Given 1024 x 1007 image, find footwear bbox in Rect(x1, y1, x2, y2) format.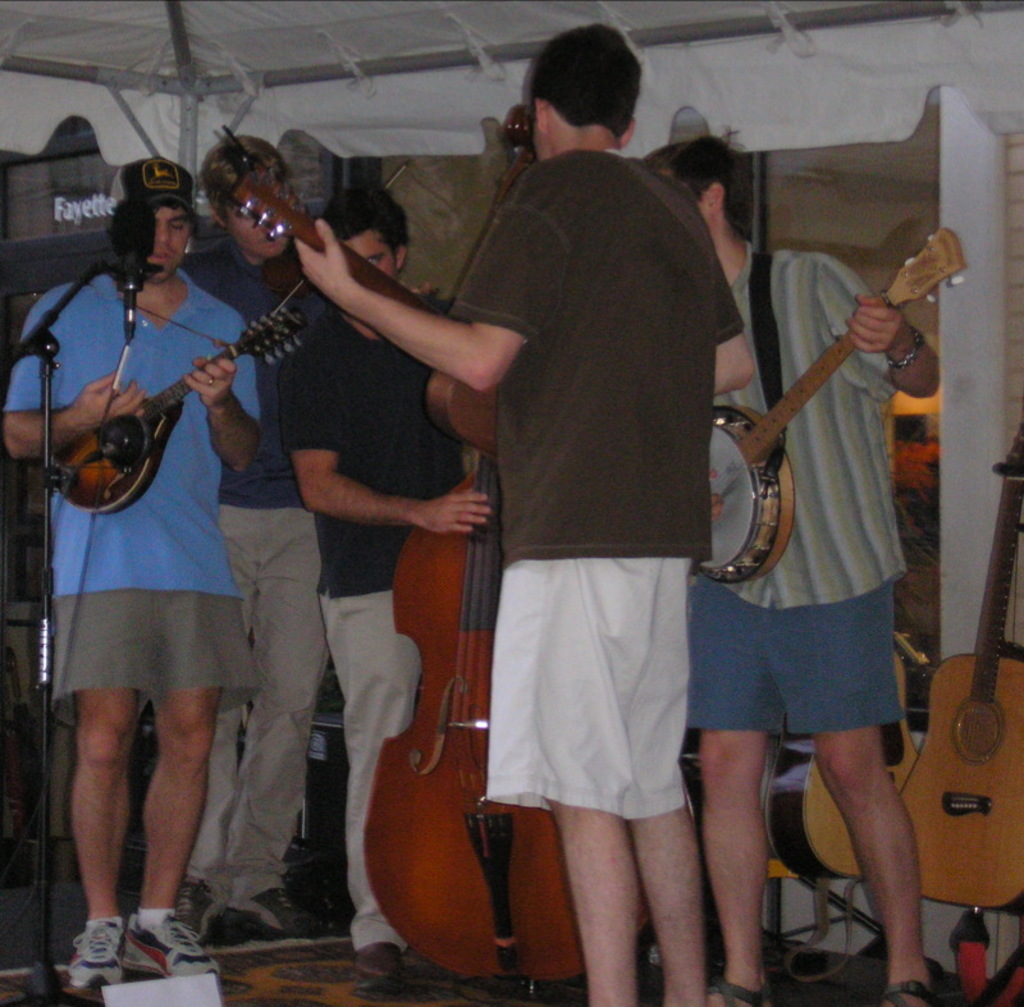
Rect(125, 914, 214, 983).
